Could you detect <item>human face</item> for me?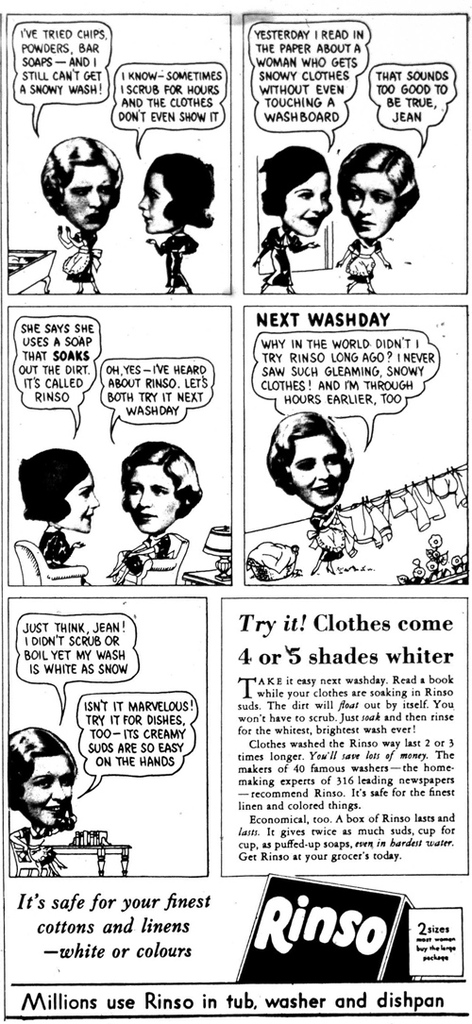
Detection result: left=60, top=473, right=100, bottom=529.
